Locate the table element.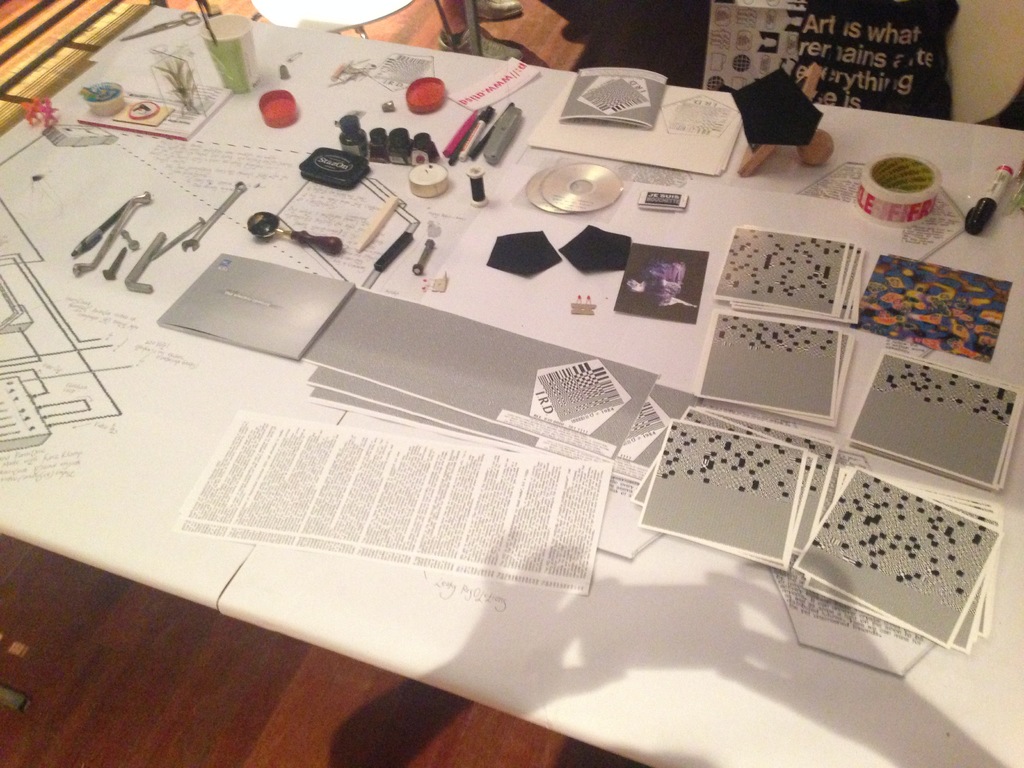
Element bbox: {"x1": 0, "y1": 17, "x2": 1023, "y2": 739}.
